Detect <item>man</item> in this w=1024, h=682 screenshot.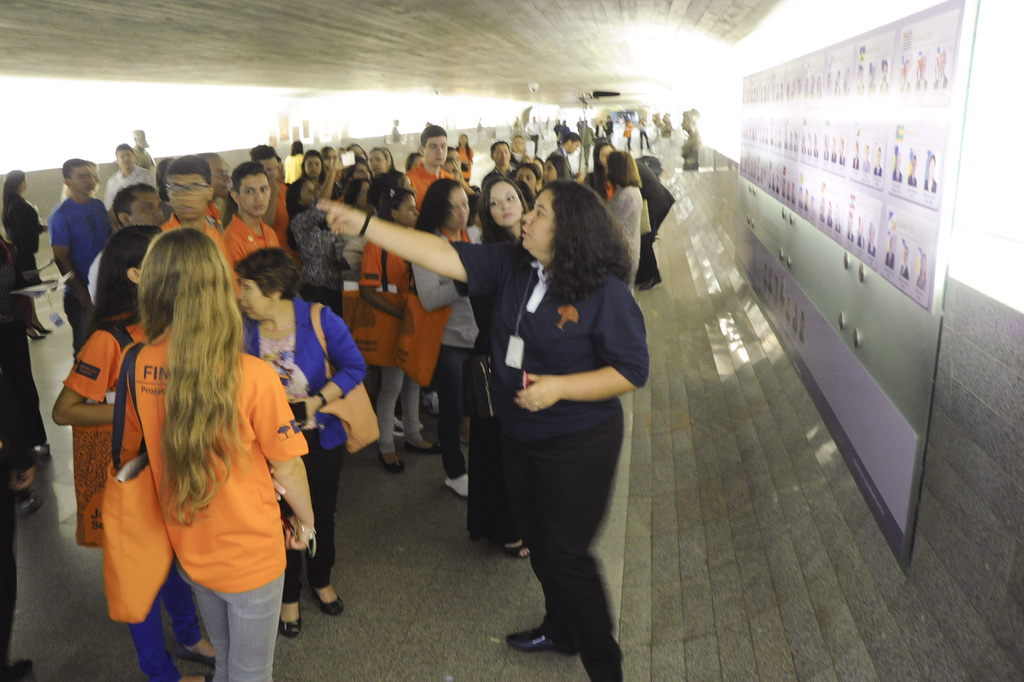
Detection: 134, 128, 152, 165.
